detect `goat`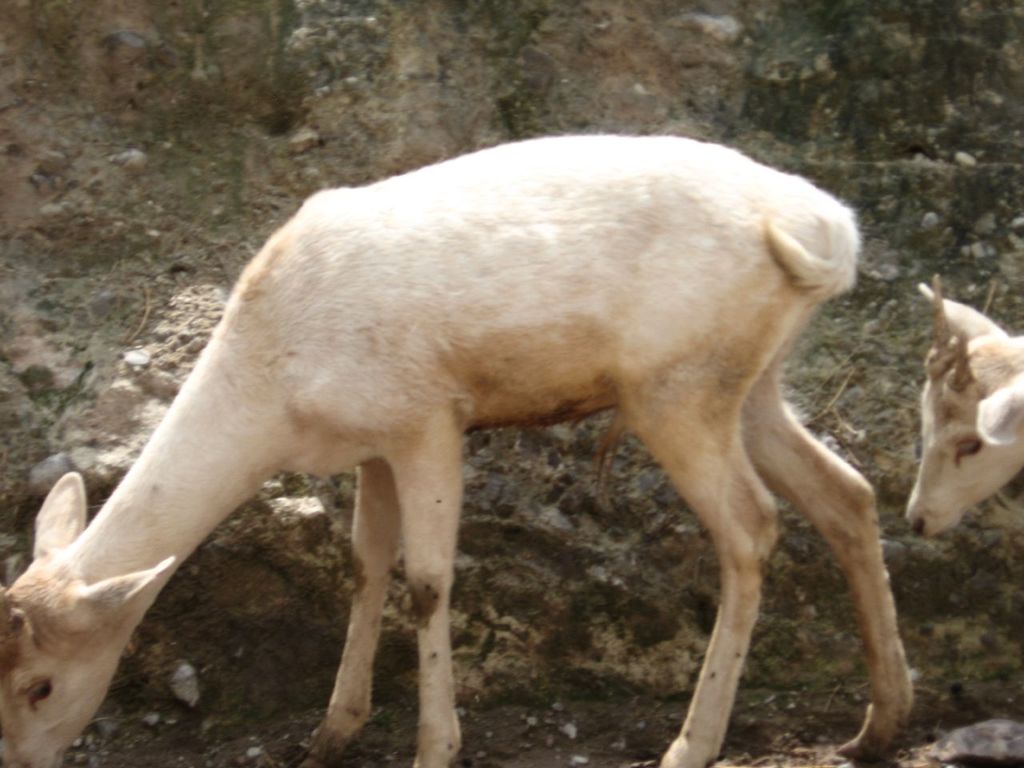
{"left": 899, "top": 279, "right": 1023, "bottom": 539}
